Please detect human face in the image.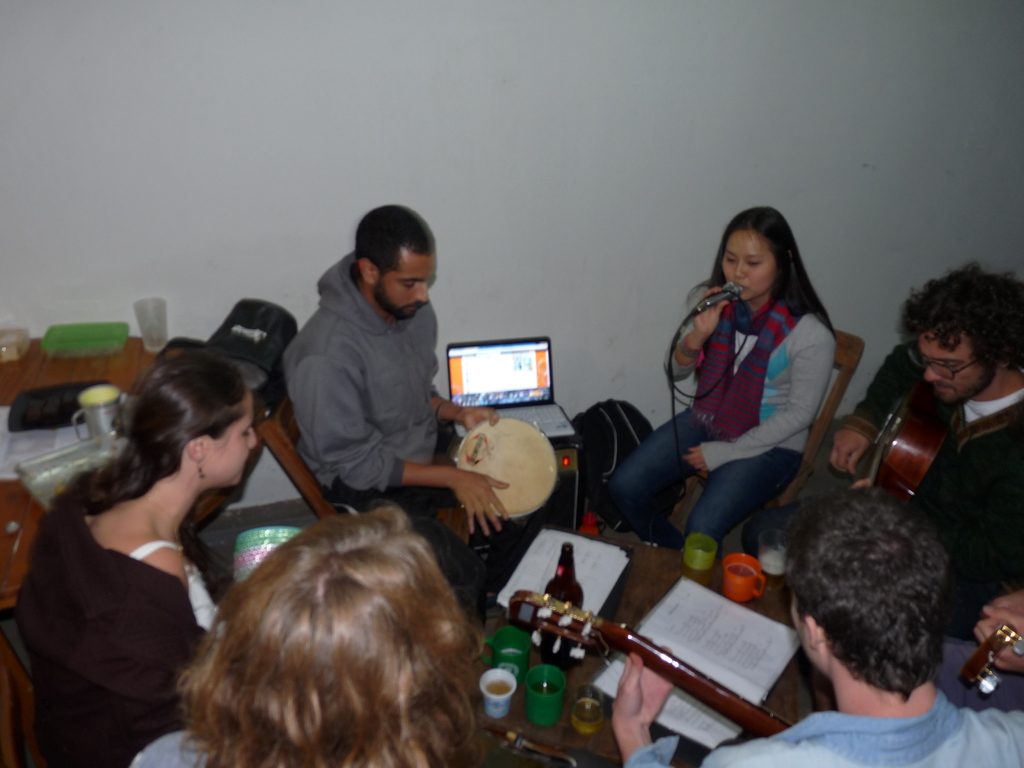
{"left": 723, "top": 234, "right": 774, "bottom": 301}.
